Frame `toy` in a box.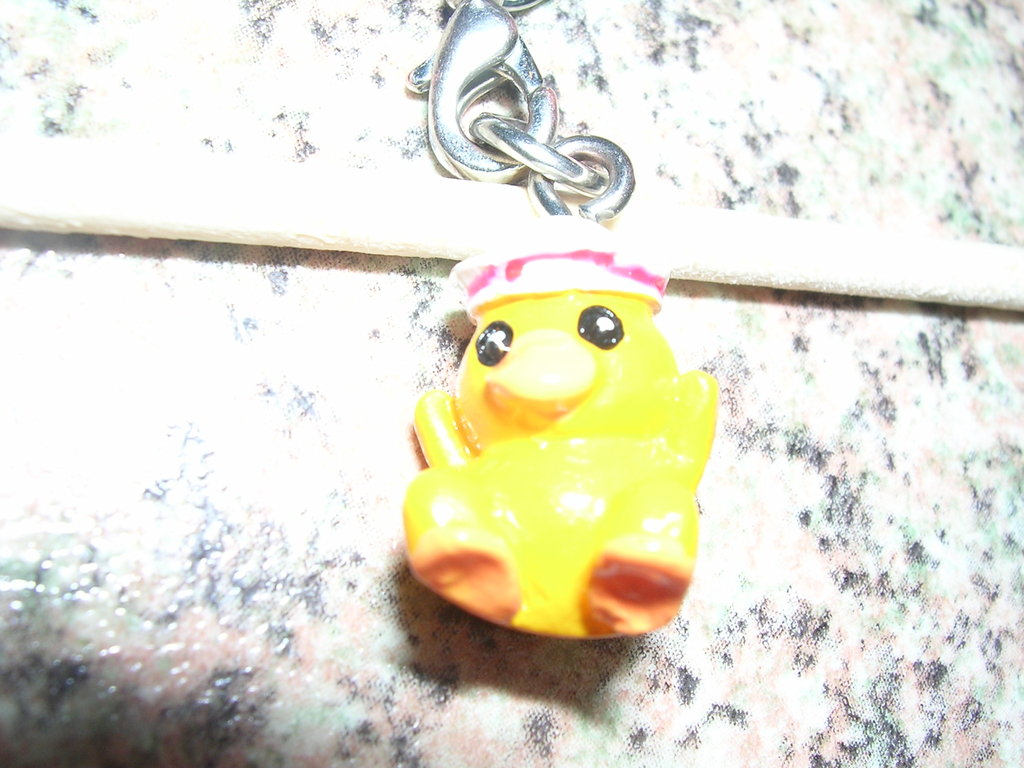
384,234,719,668.
